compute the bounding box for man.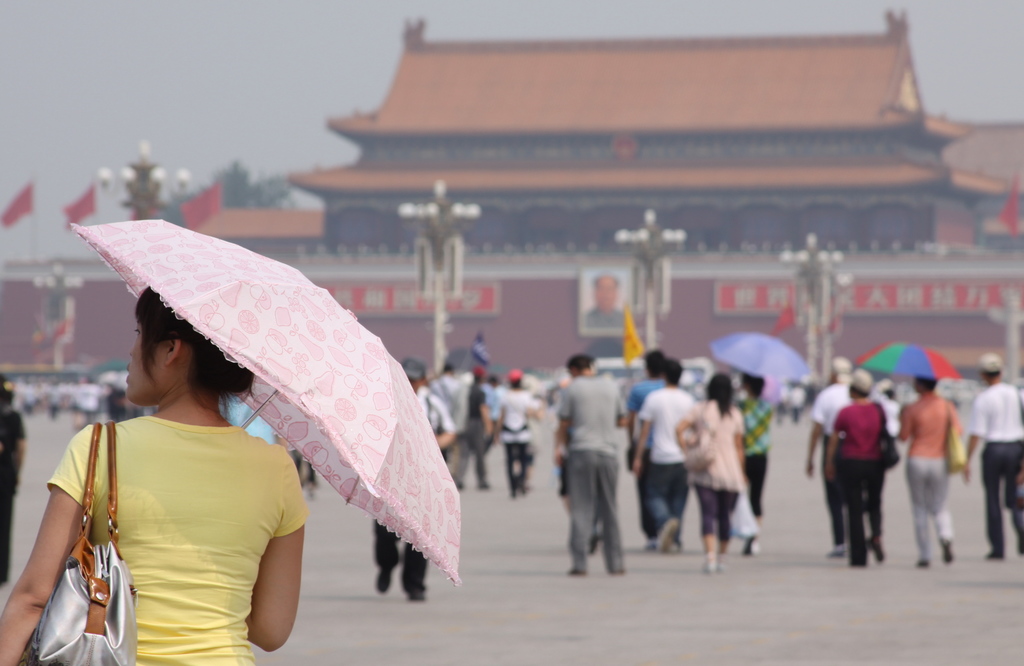
Rect(623, 346, 673, 548).
